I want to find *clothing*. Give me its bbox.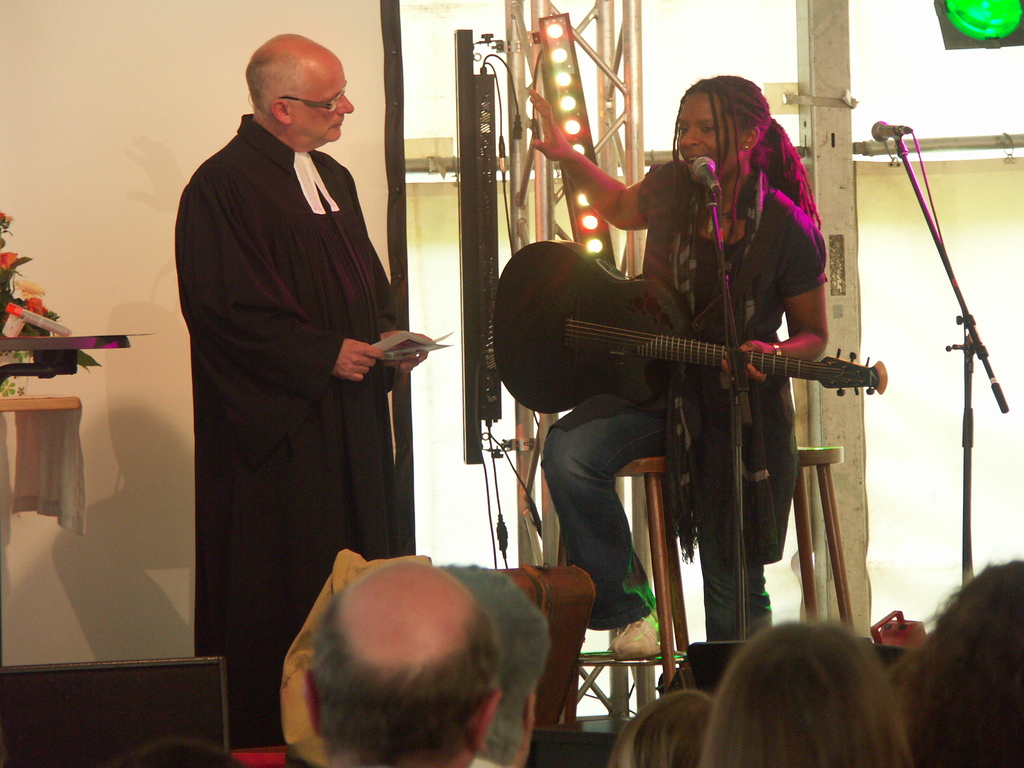
[x1=162, y1=61, x2=422, y2=681].
